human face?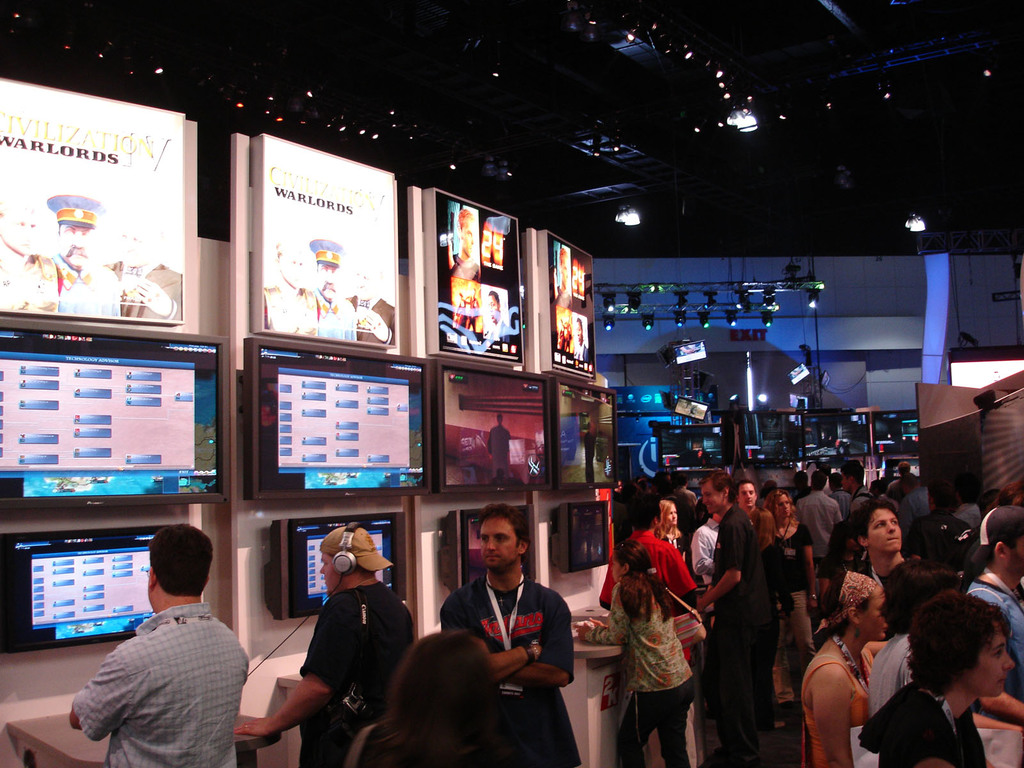
box(858, 595, 893, 639)
